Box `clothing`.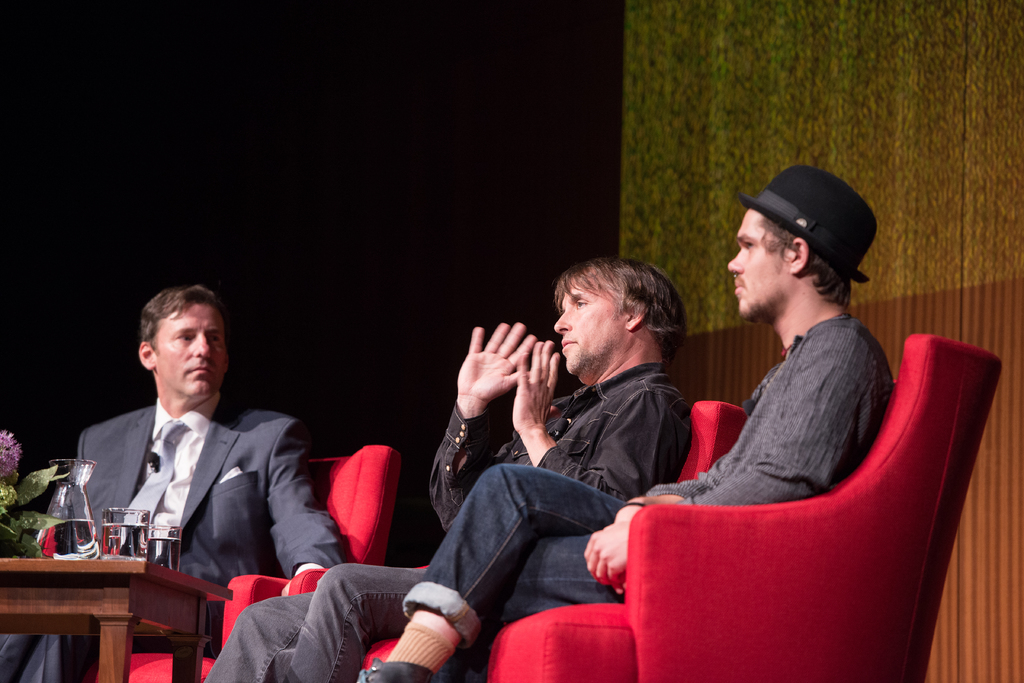
0,382,347,682.
